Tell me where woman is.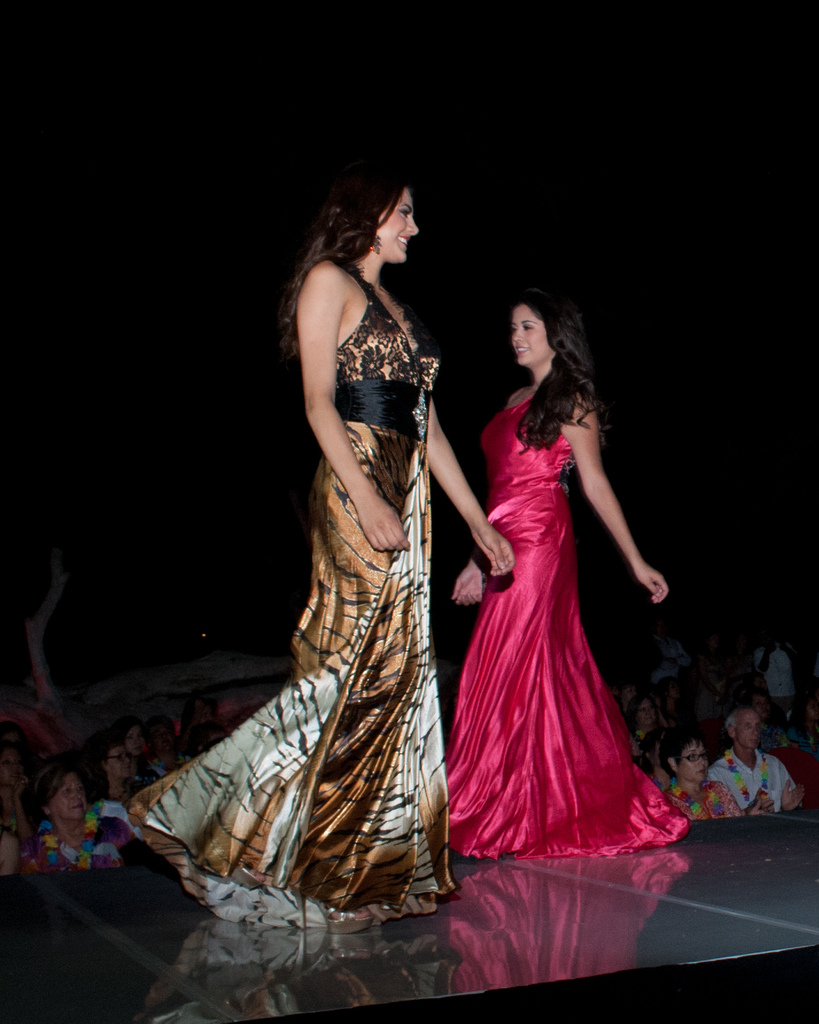
woman is at (x1=20, y1=767, x2=141, y2=870).
